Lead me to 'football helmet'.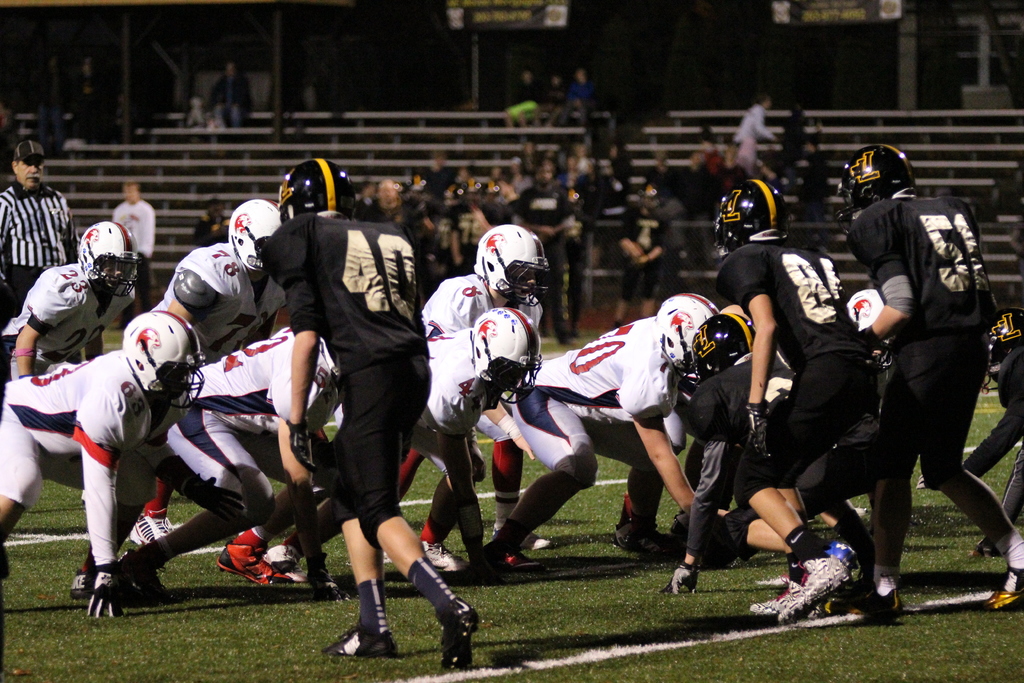
Lead to bbox=[691, 317, 762, 388].
